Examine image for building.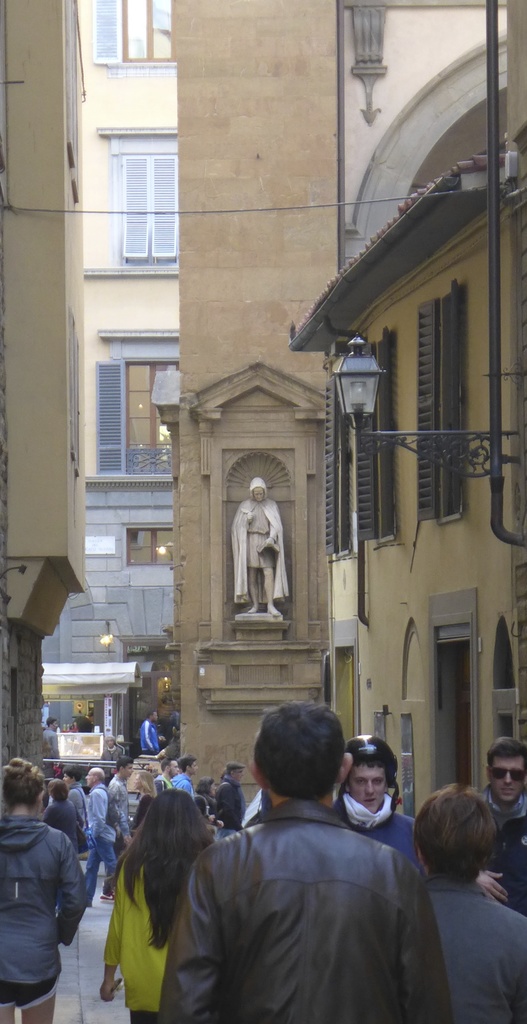
Examination result: <box>287,147,526,821</box>.
